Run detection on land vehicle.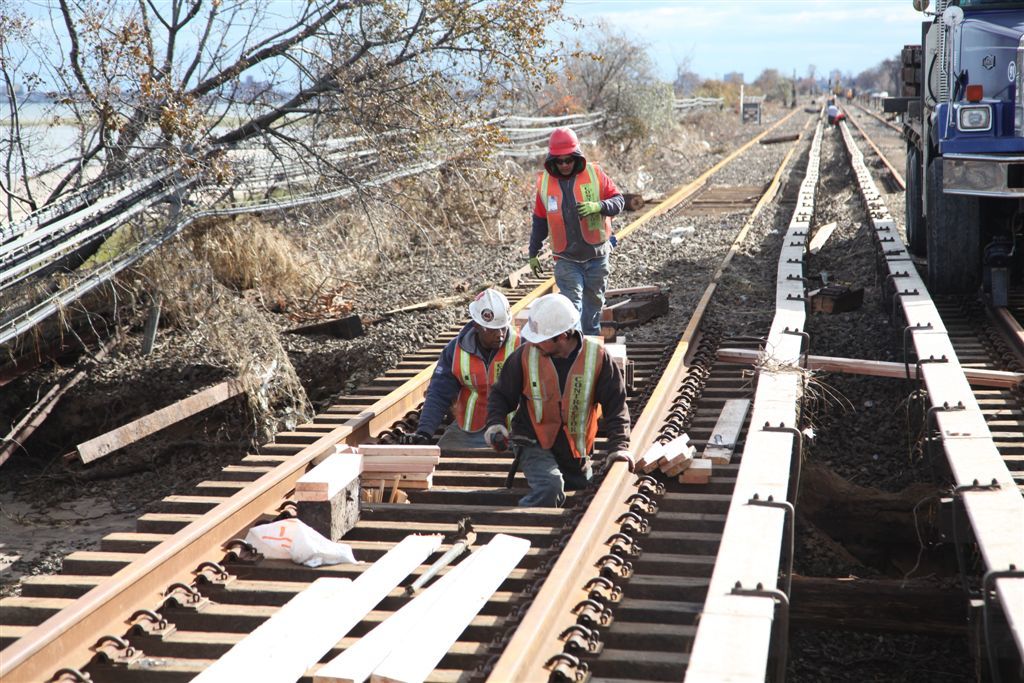
Result: 913, 21, 1023, 270.
